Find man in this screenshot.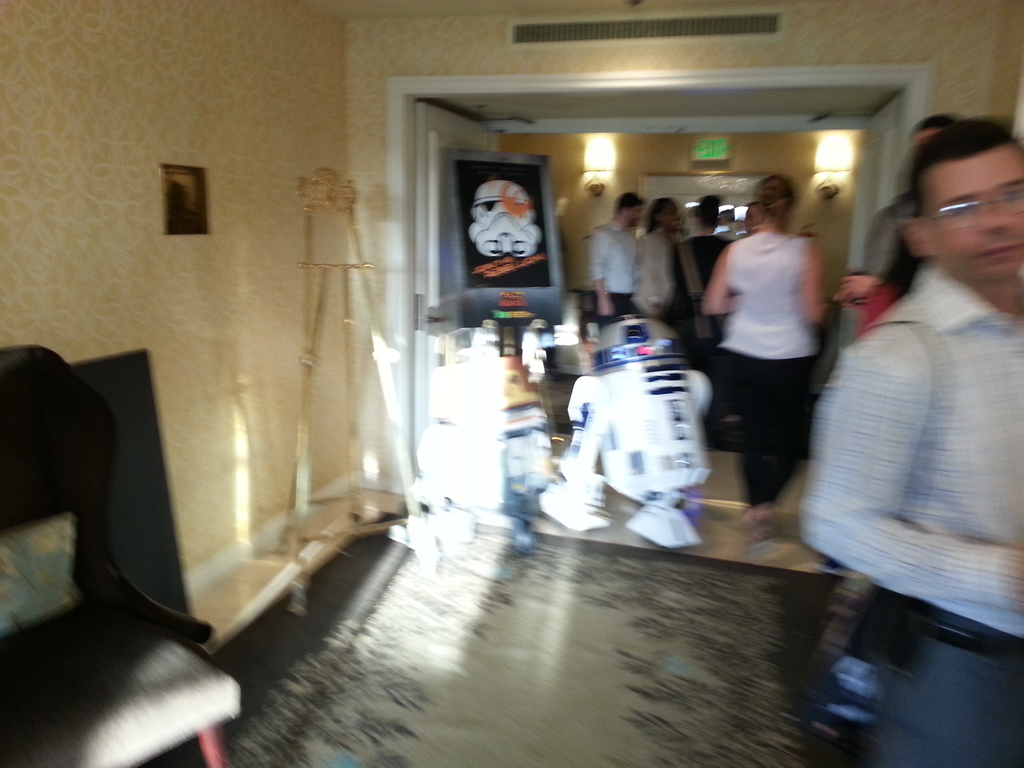
The bounding box for man is (787, 92, 1015, 751).
